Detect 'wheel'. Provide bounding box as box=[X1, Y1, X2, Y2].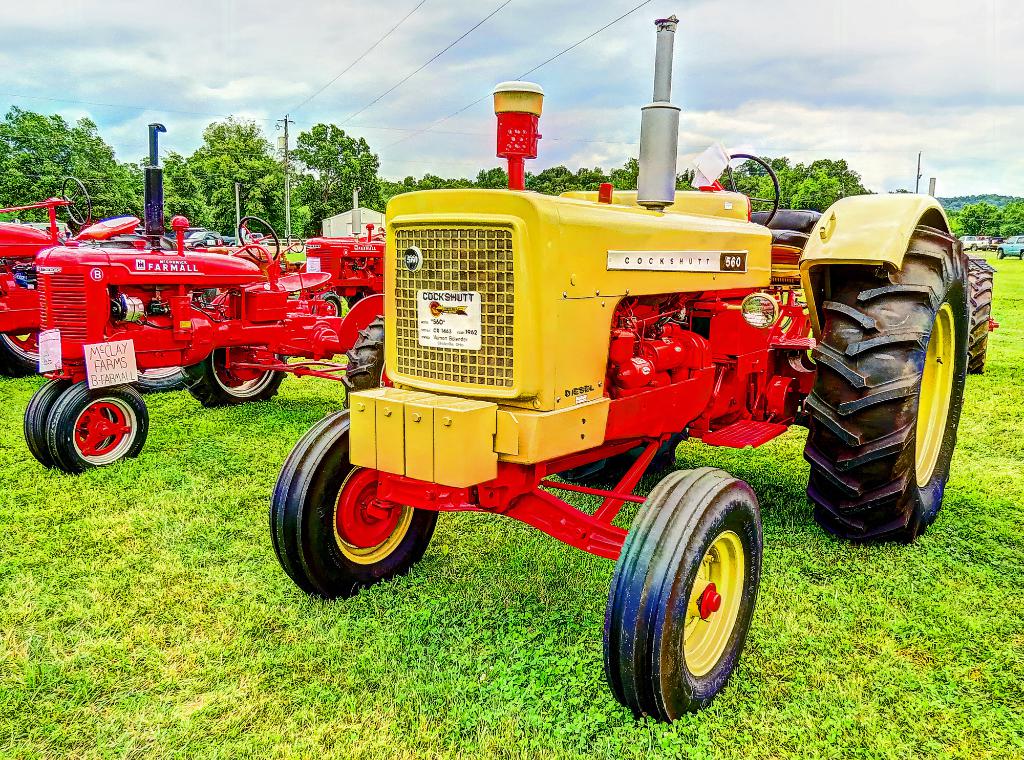
box=[720, 148, 779, 225].
